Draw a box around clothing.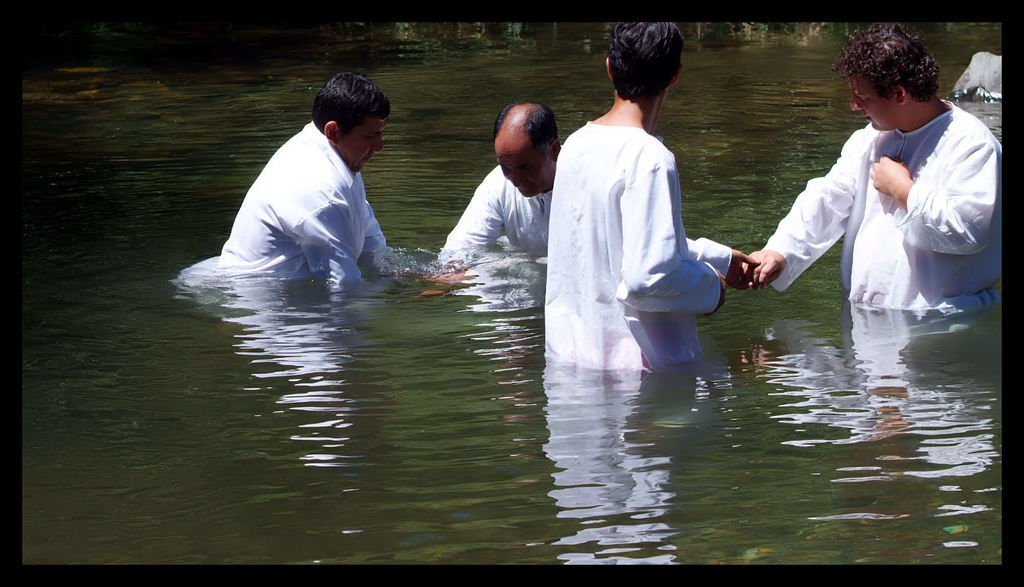
779:80:993:317.
